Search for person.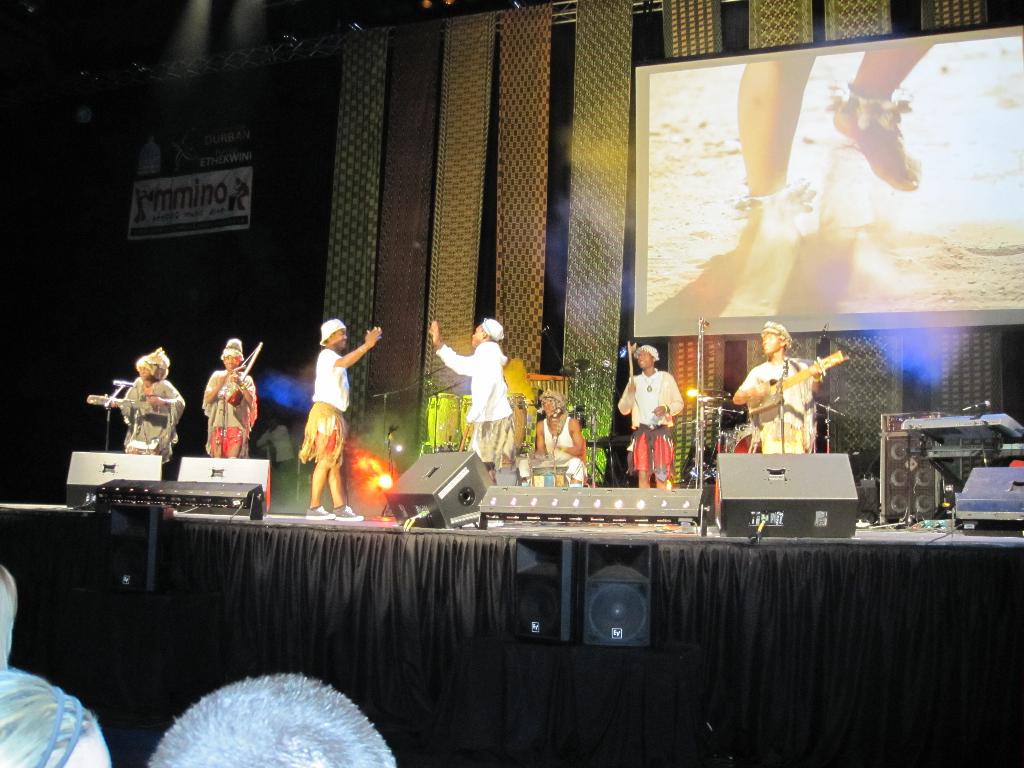
Found at pyautogui.locateOnScreen(108, 341, 184, 465).
